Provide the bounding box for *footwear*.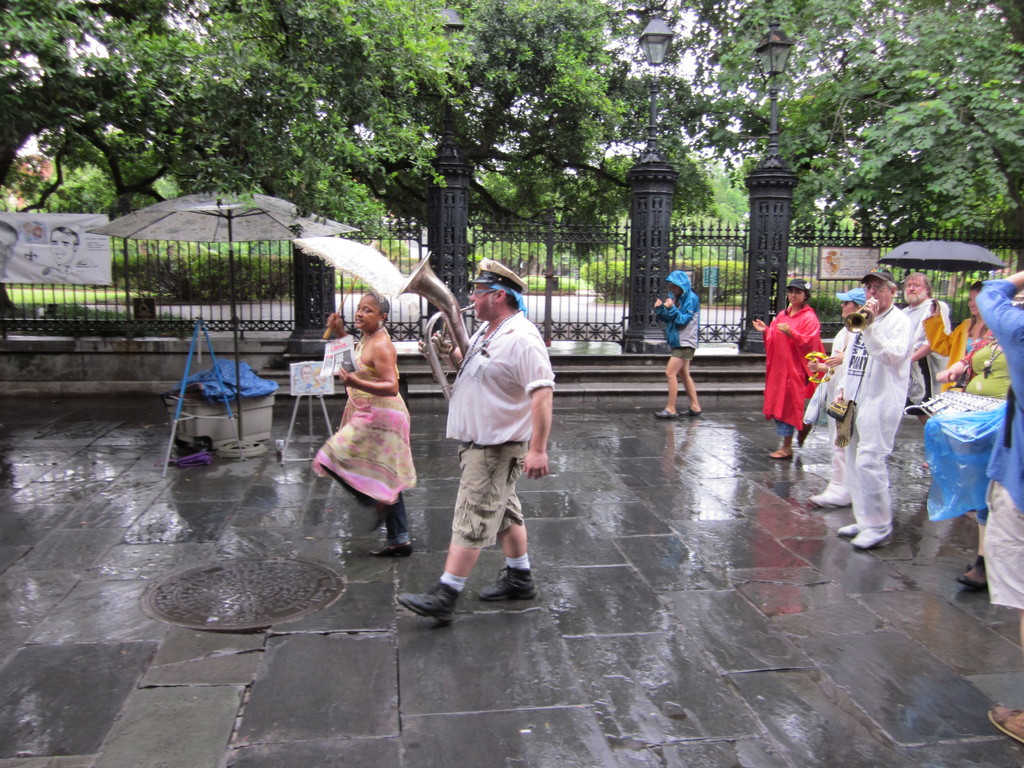
l=682, t=407, r=702, b=417.
